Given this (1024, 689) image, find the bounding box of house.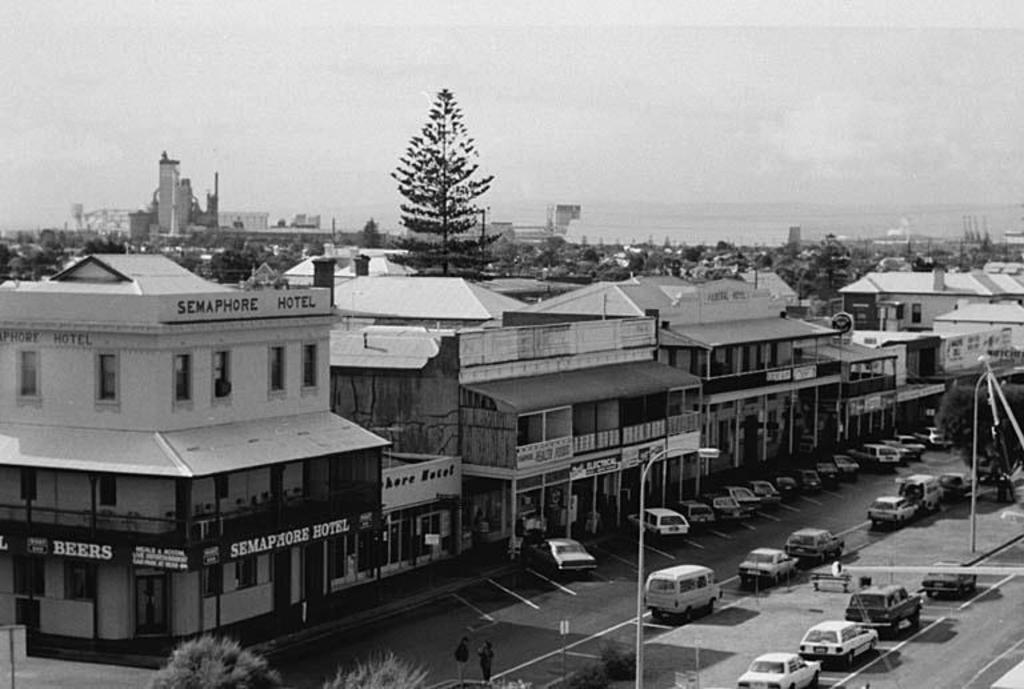
pyautogui.locateOnScreen(783, 225, 800, 255).
